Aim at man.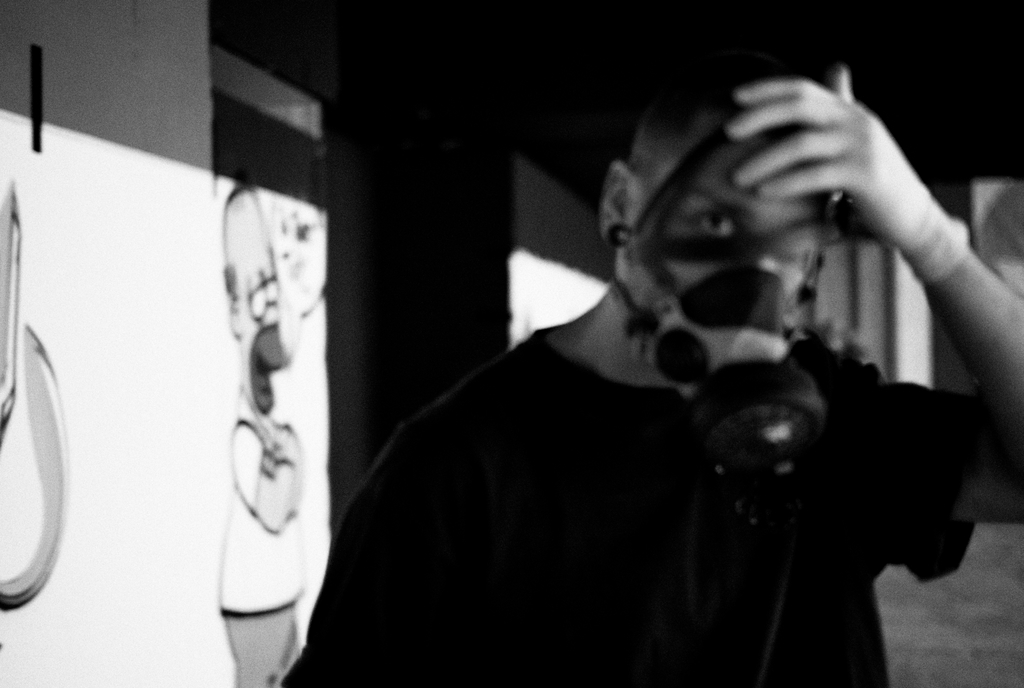
Aimed at x1=241, y1=40, x2=1023, y2=650.
